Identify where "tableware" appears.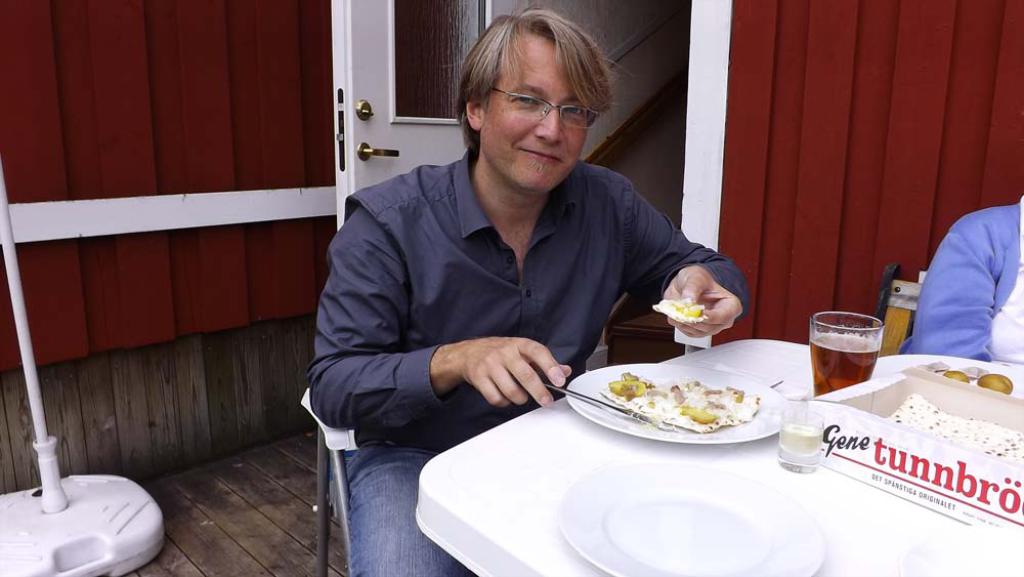
Appears at crop(777, 396, 822, 469).
